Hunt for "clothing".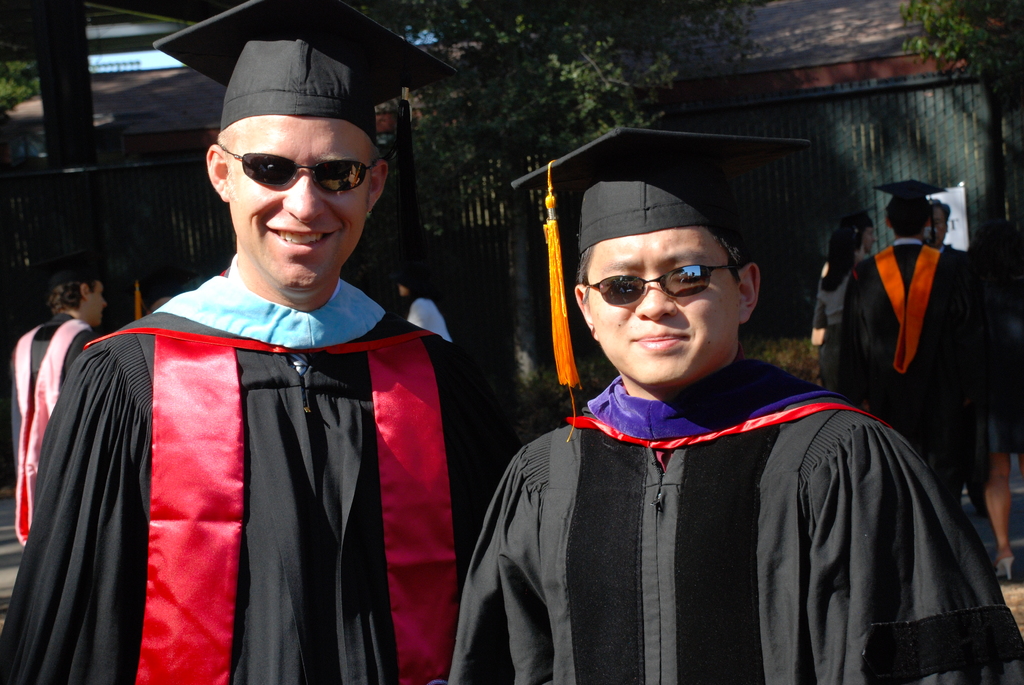
Hunted down at [0, 246, 531, 684].
